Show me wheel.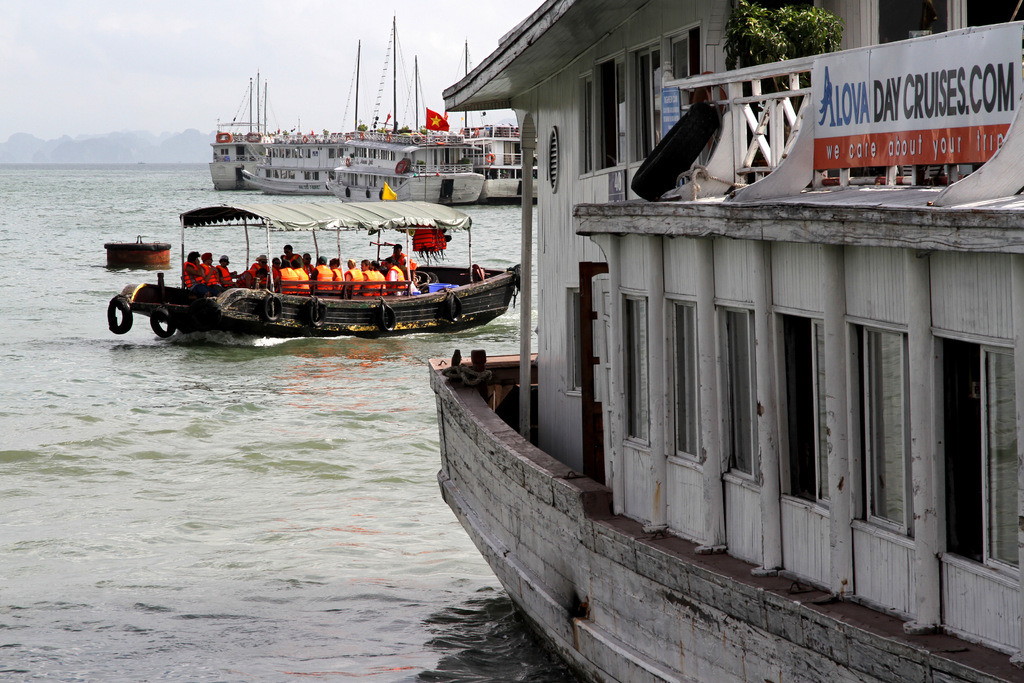
wheel is here: region(344, 188, 351, 197).
